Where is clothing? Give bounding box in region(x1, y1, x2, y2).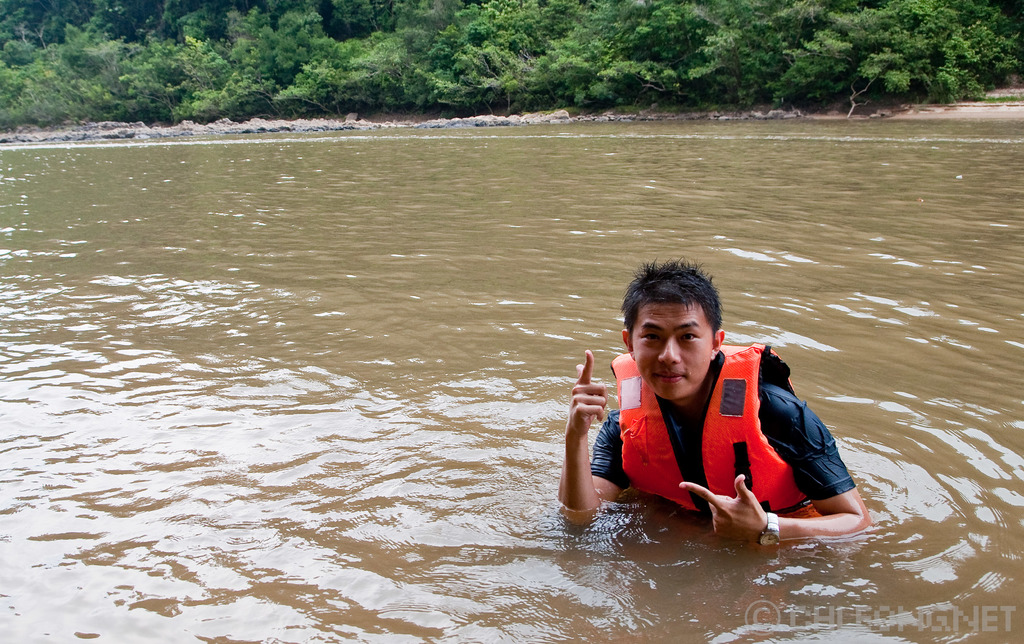
region(581, 349, 851, 532).
